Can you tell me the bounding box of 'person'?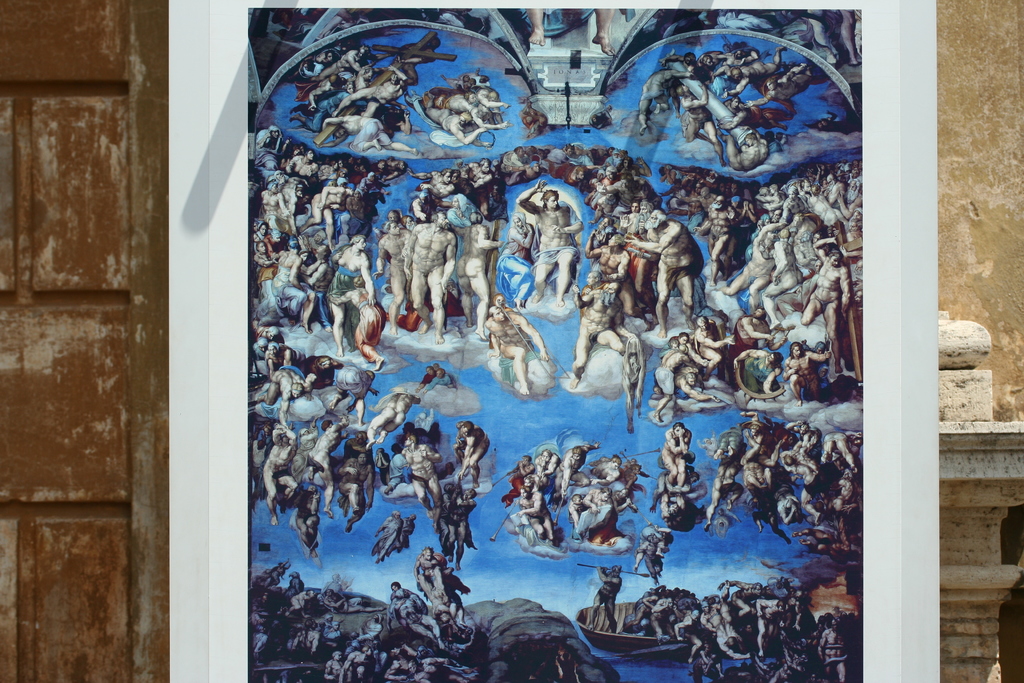
box(663, 54, 697, 63).
